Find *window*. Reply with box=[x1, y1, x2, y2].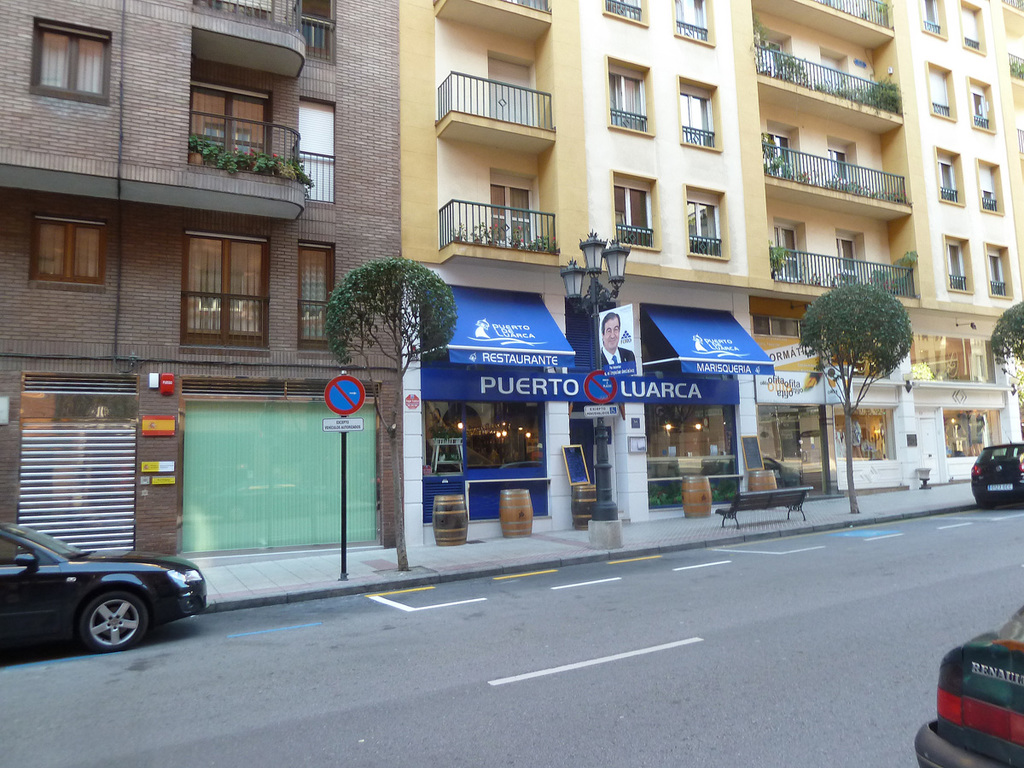
box=[922, 0, 945, 38].
